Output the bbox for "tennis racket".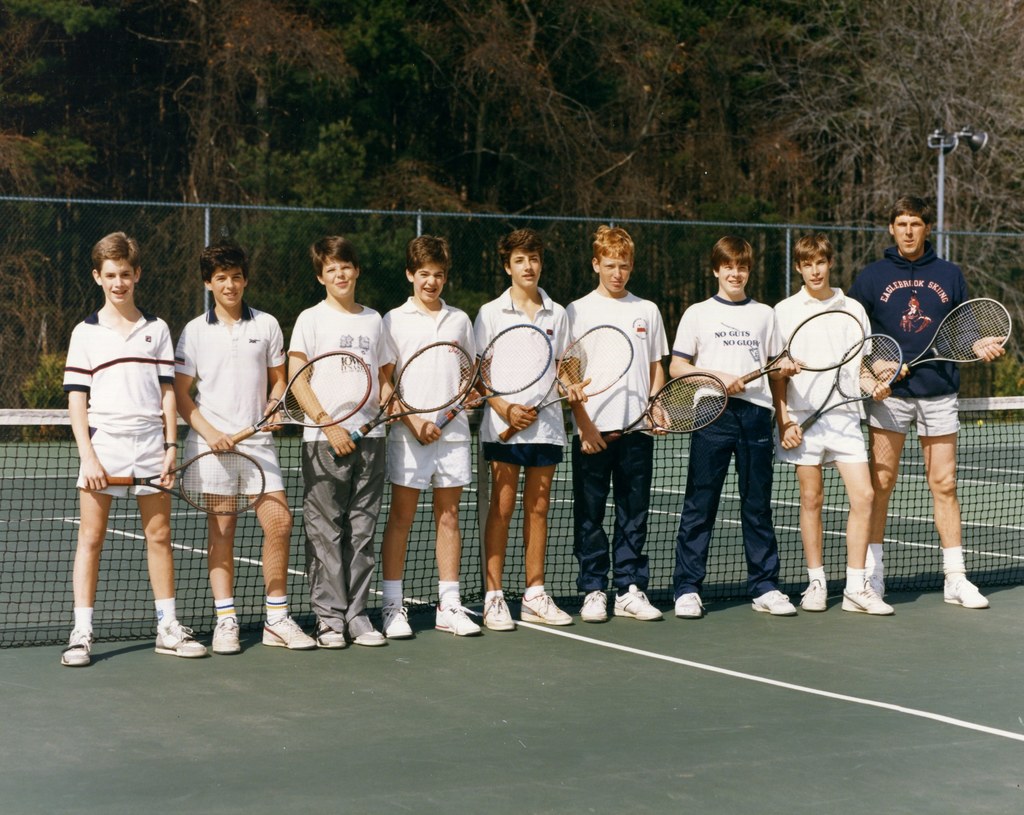
Rect(800, 333, 906, 435).
